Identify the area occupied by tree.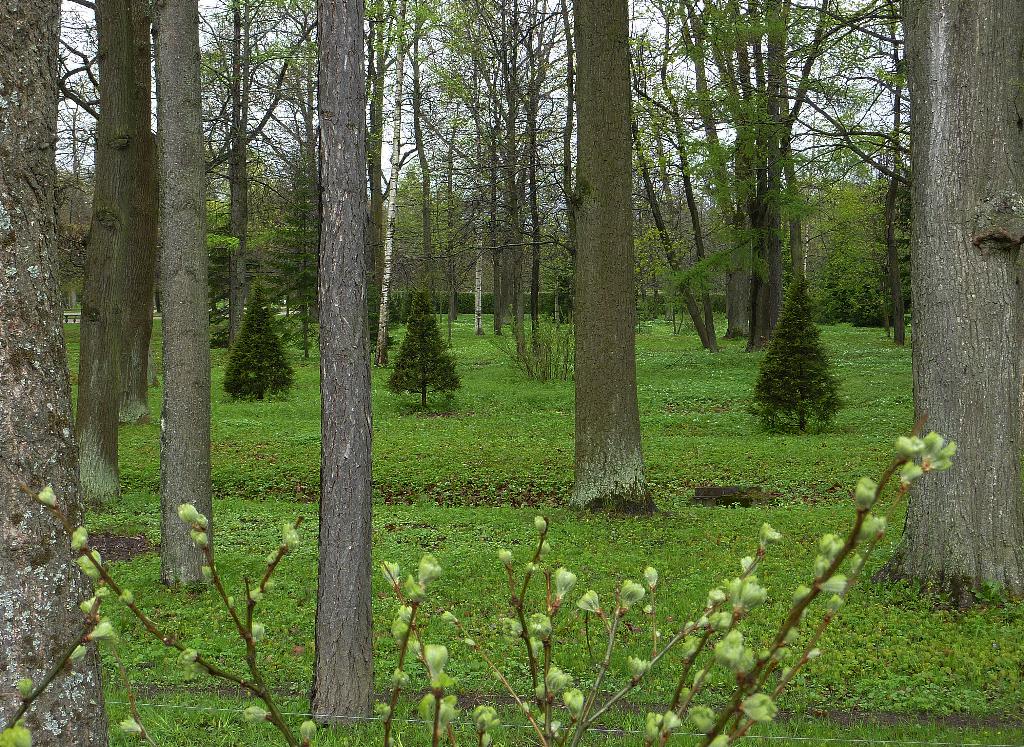
Area: [left=308, top=0, right=375, bottom=725].
